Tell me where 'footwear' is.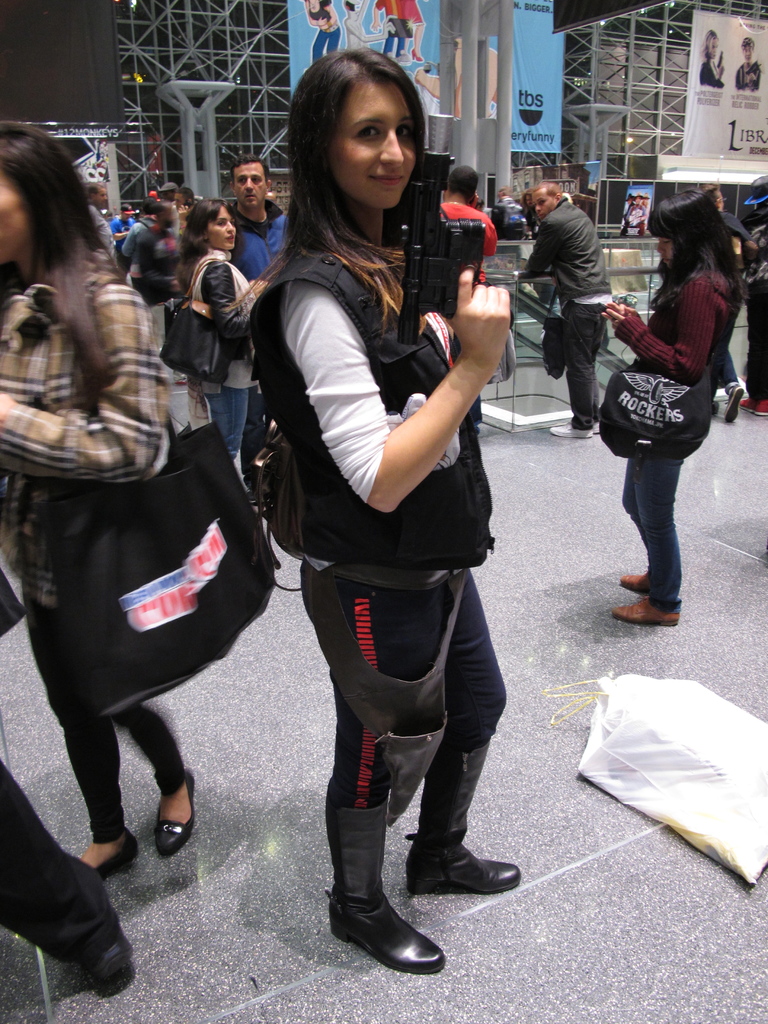
'footwear' is at region(725, 382, 748, 422).
